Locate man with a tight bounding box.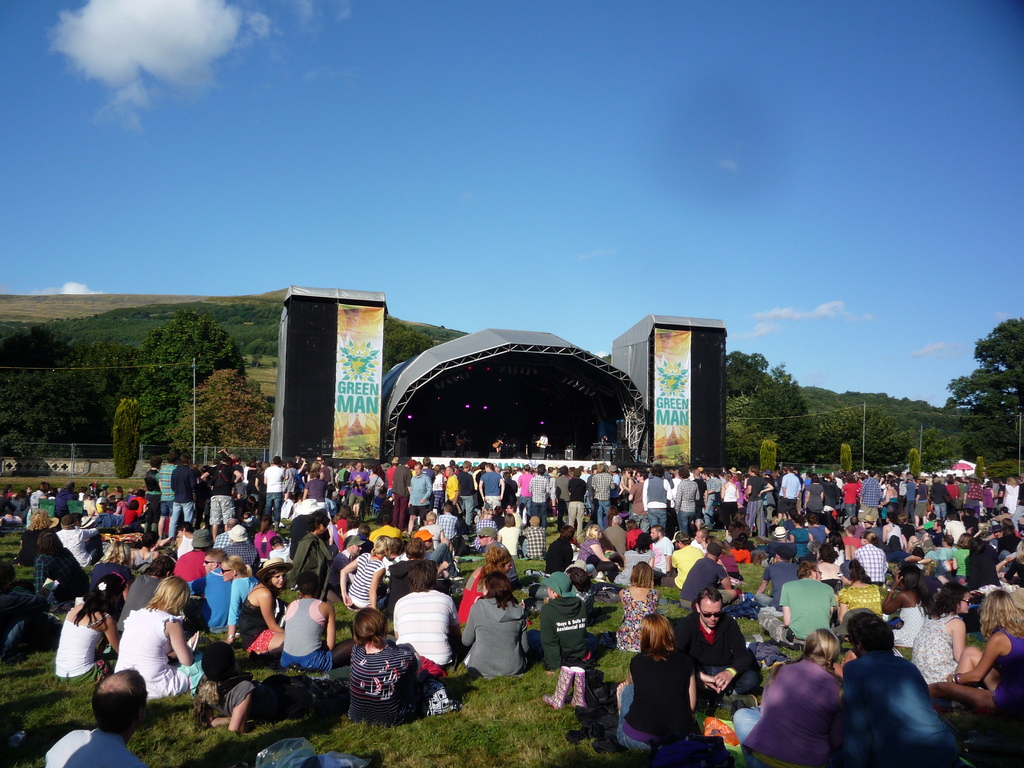
locate(538, 431, 550, 456).
